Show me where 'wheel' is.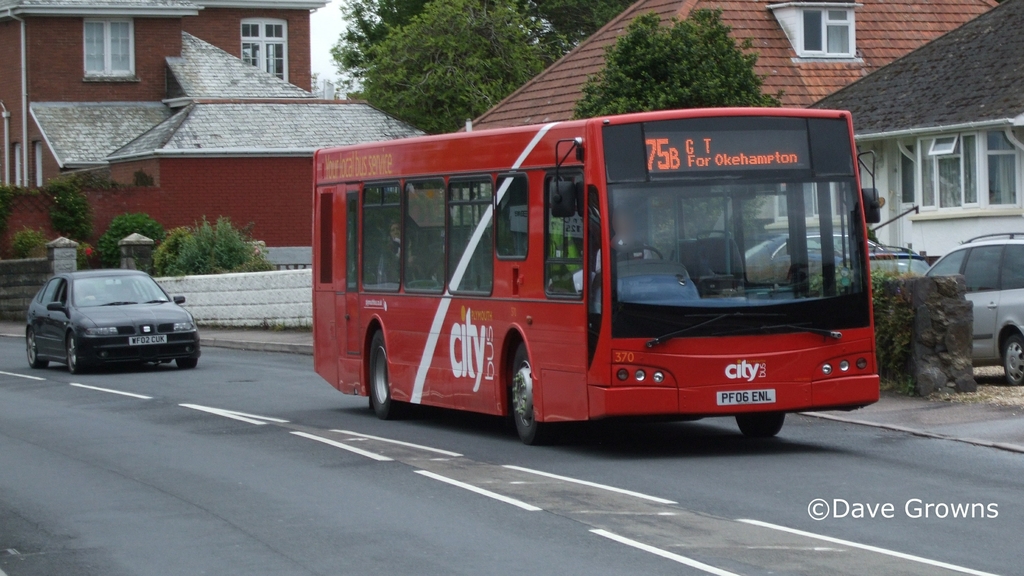
'wheel' is at bbox=(24, 331, 46, 370).
